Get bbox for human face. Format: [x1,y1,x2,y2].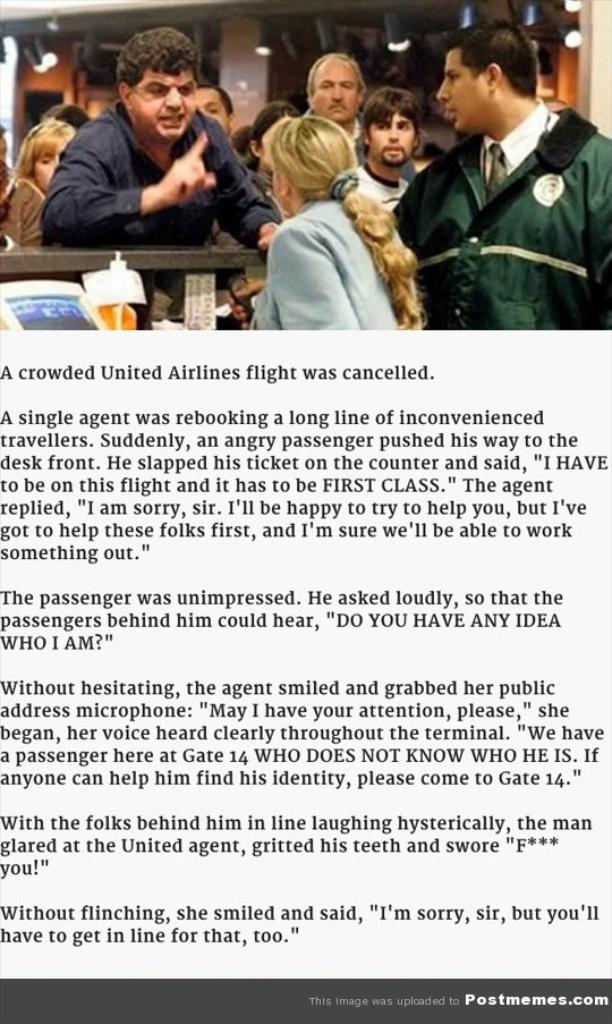
[311,56,360,122].
